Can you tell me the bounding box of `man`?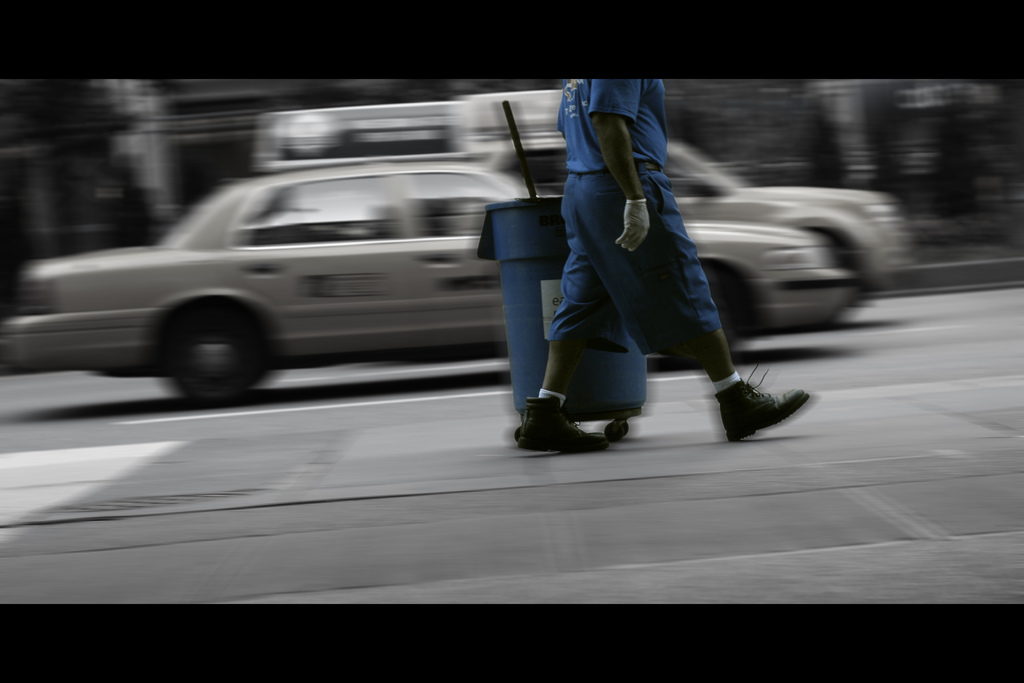
[x1=504, y1=95, x2=793, y2=442].
